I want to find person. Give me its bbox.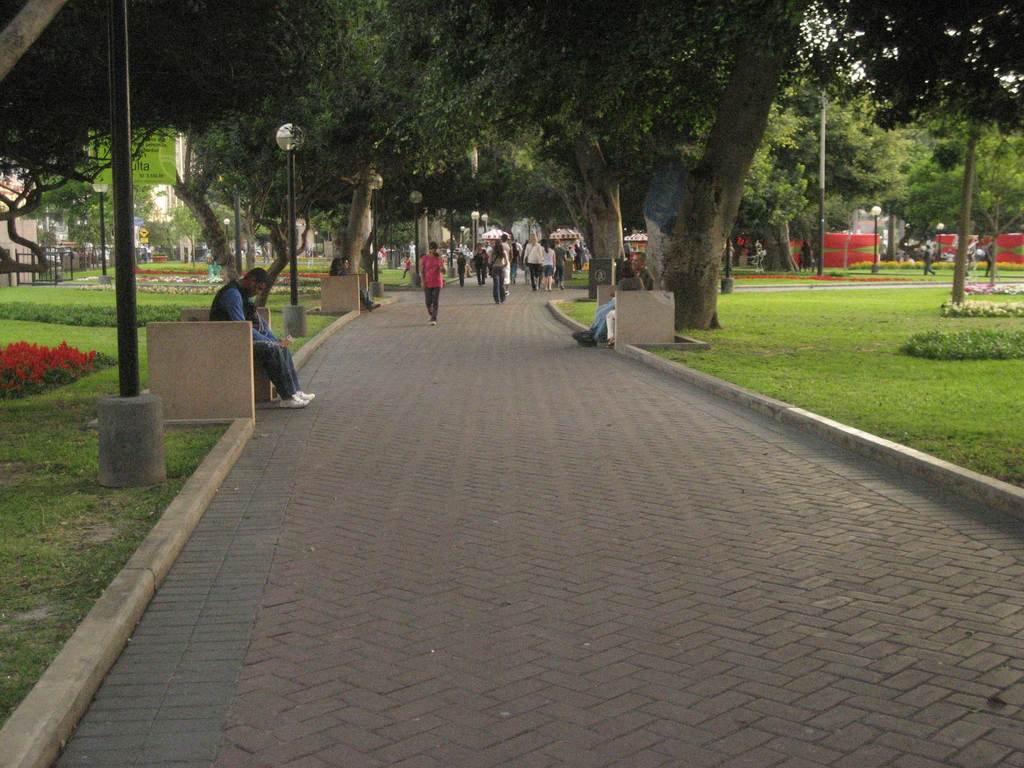
{"left": 330, "top": 257, "right": 382, "bottom": 312}.
